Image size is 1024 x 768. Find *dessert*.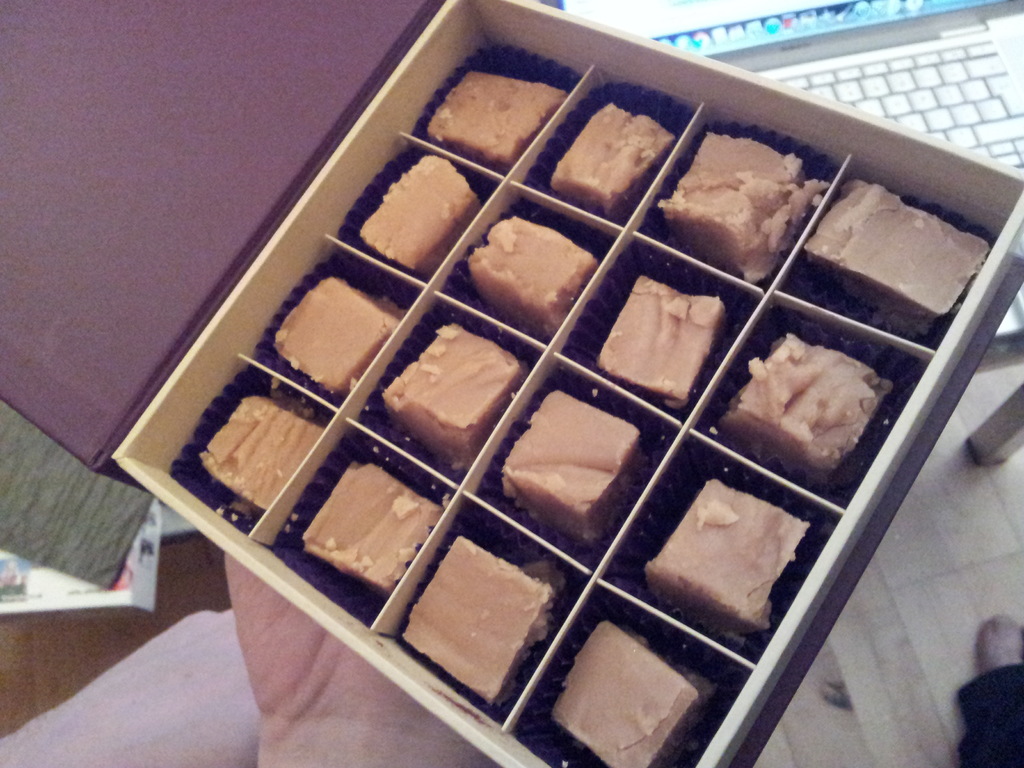
crop(379, 317, 526, 468).
